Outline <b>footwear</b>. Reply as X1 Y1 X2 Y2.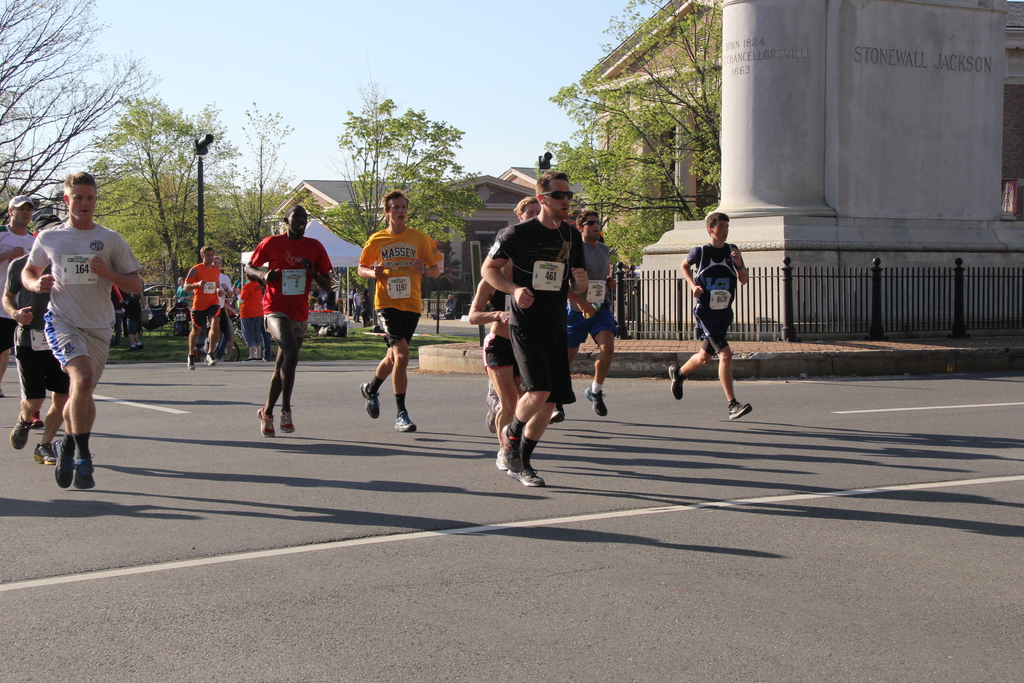
515 462 549 488.
